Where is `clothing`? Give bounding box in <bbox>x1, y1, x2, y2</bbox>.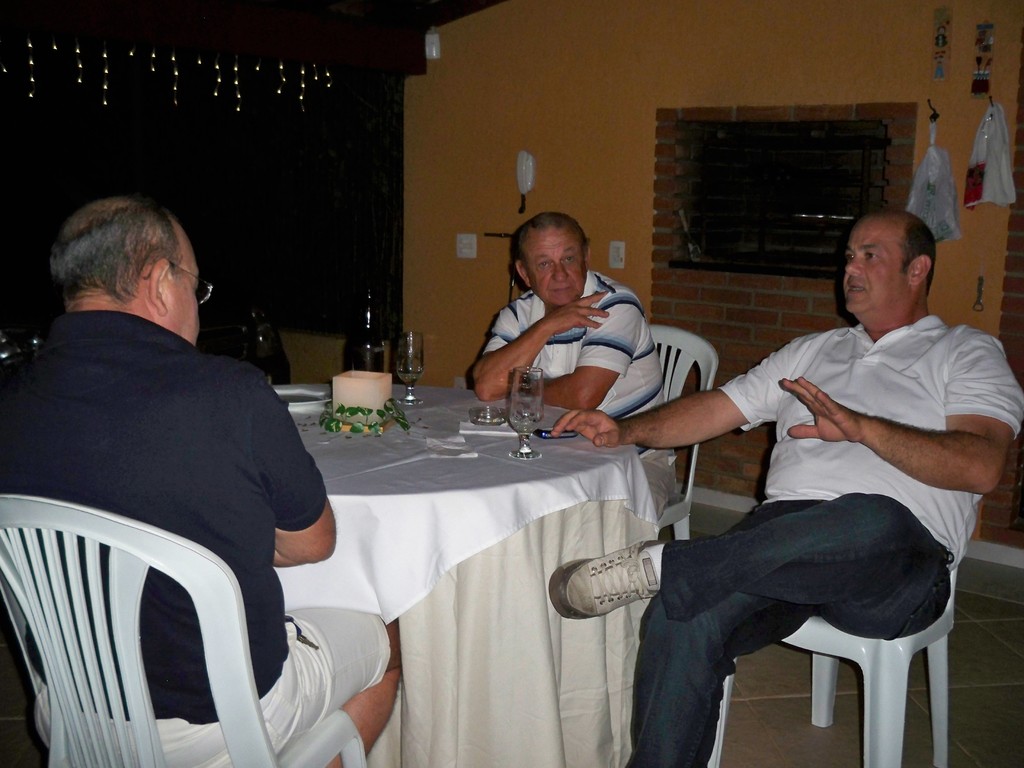
<bbox>0, 305, 388, 767</bbox>.
